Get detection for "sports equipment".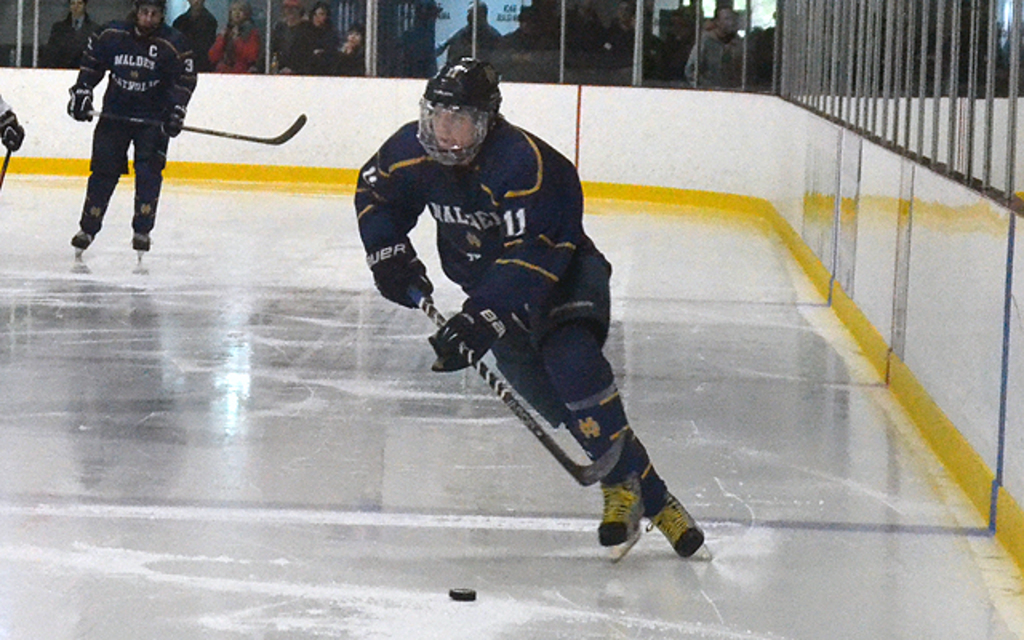
Detection: 162/102/186/141.
